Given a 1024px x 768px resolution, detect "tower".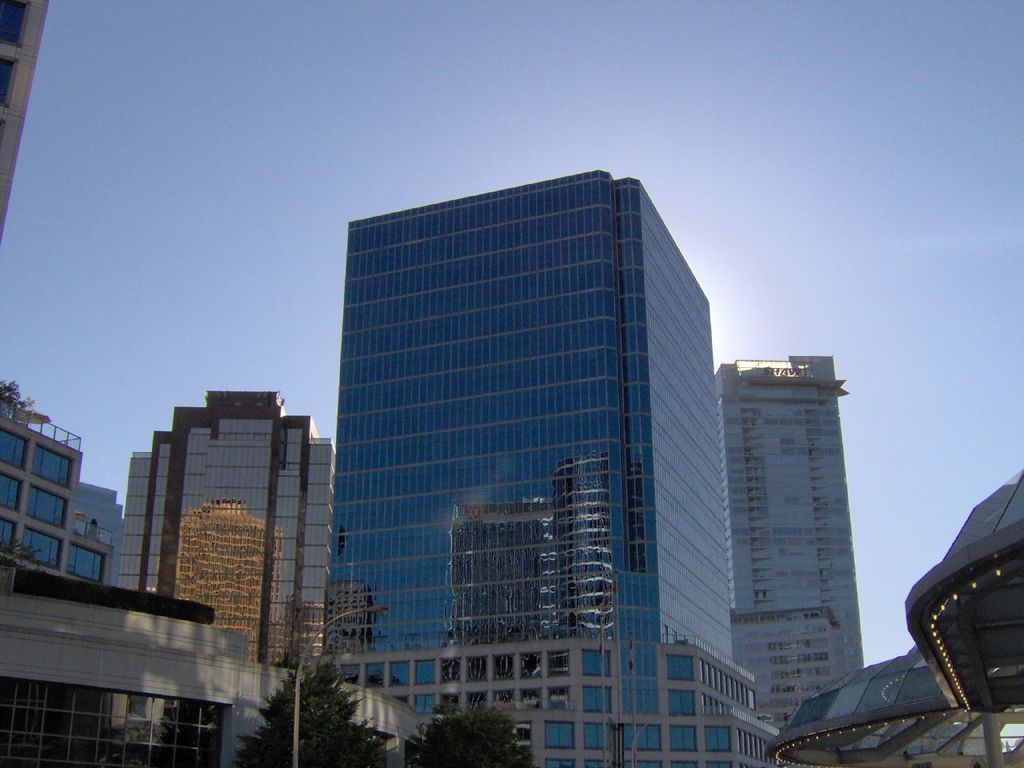
l=323, t=170, r=733, b=767.
